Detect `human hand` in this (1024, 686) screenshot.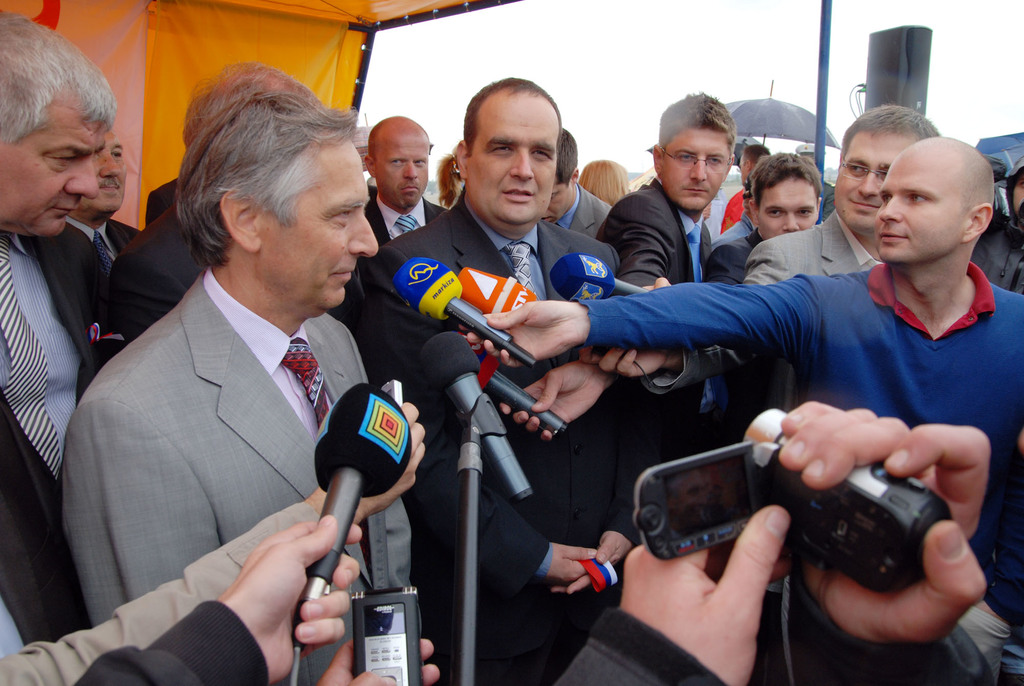
Detection: BBox(502, 360, 610, 446).
